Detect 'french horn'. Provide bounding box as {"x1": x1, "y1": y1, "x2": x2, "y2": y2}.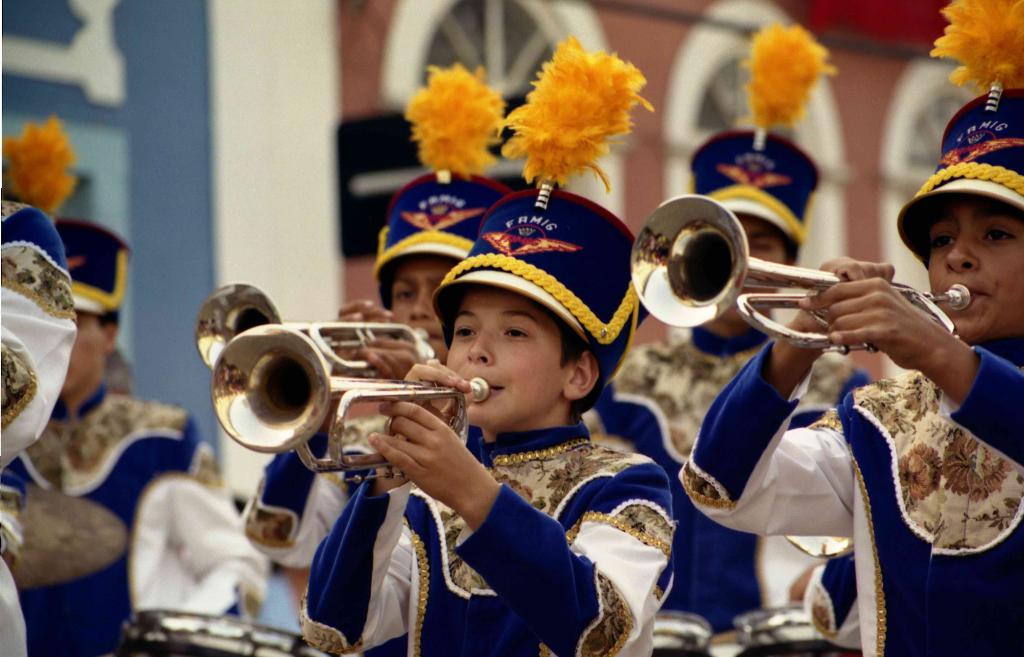
{"x1": 619, "y1": 191, "x2": 977, "y2": 361}.
